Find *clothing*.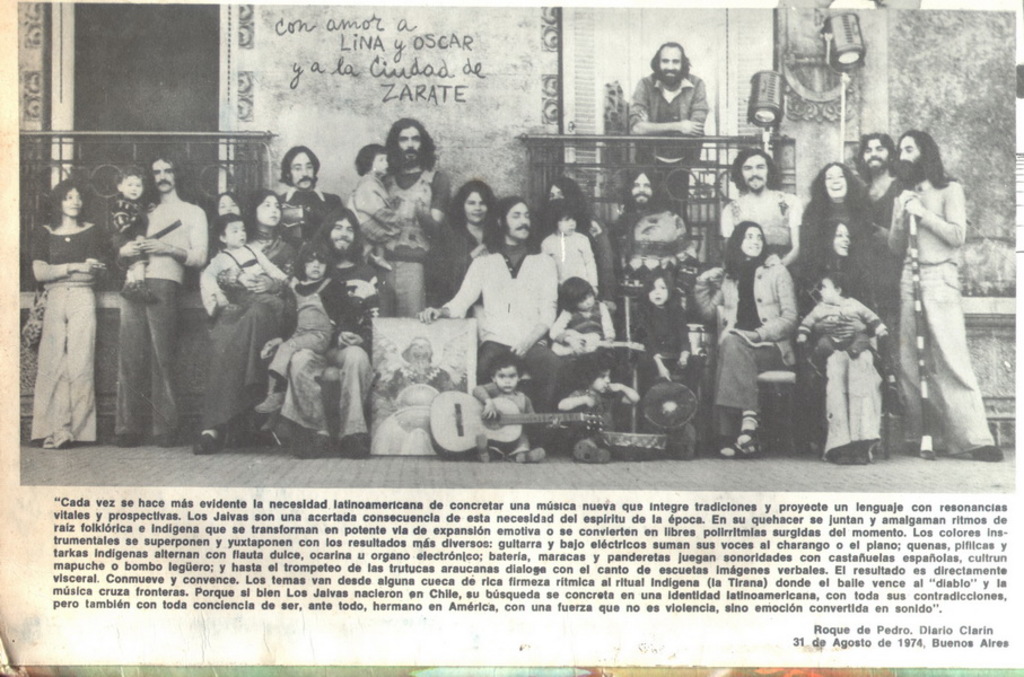
left=587, top=218, right=614, bottom=322.
